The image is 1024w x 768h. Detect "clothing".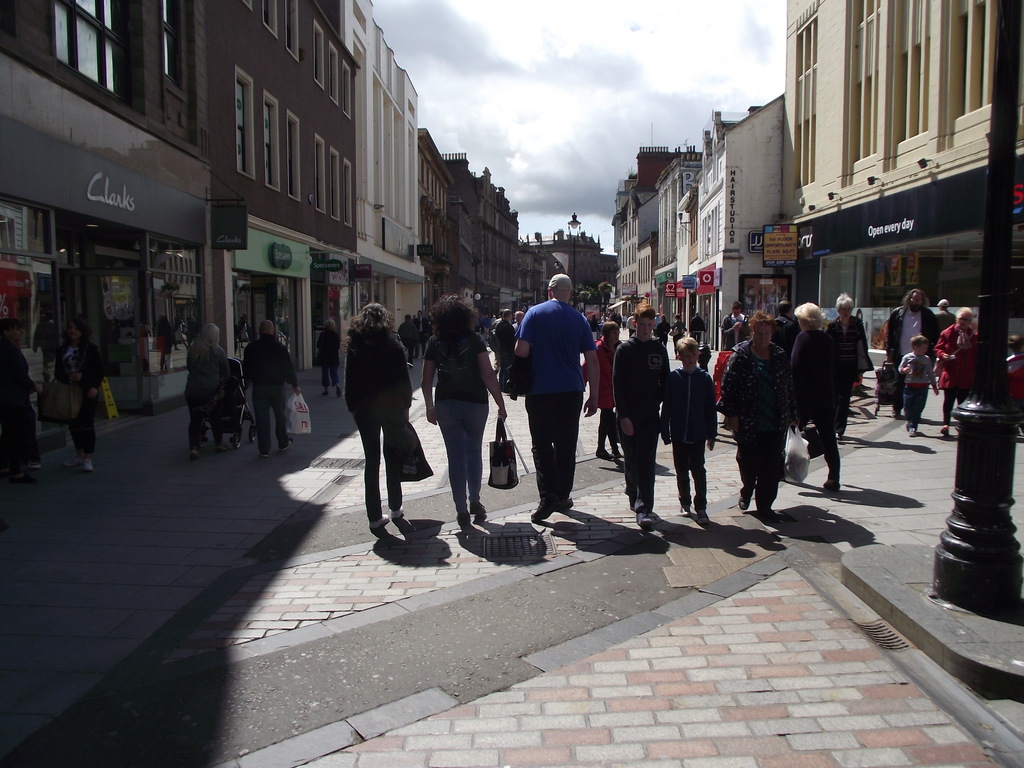
Detection: (792, 322, 842, 488).
